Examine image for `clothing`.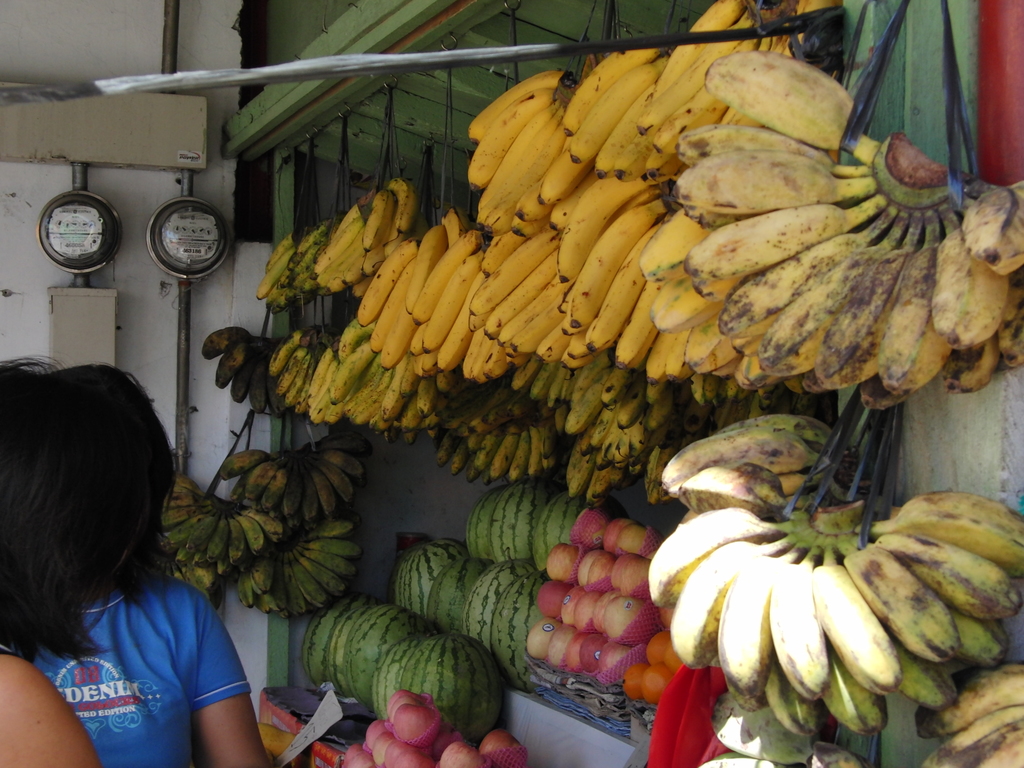
Examination result: Rect(27, 541, 257, 753).
